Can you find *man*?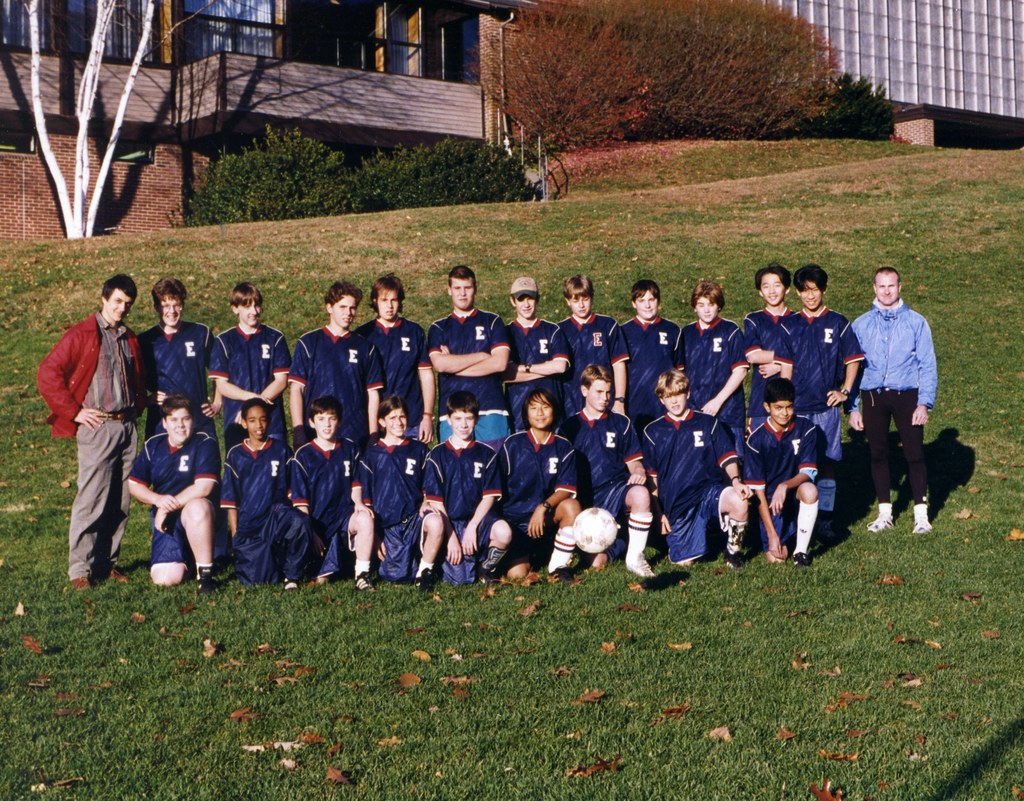
Yes, bounding box: rect(420, 389, 509, 585).
